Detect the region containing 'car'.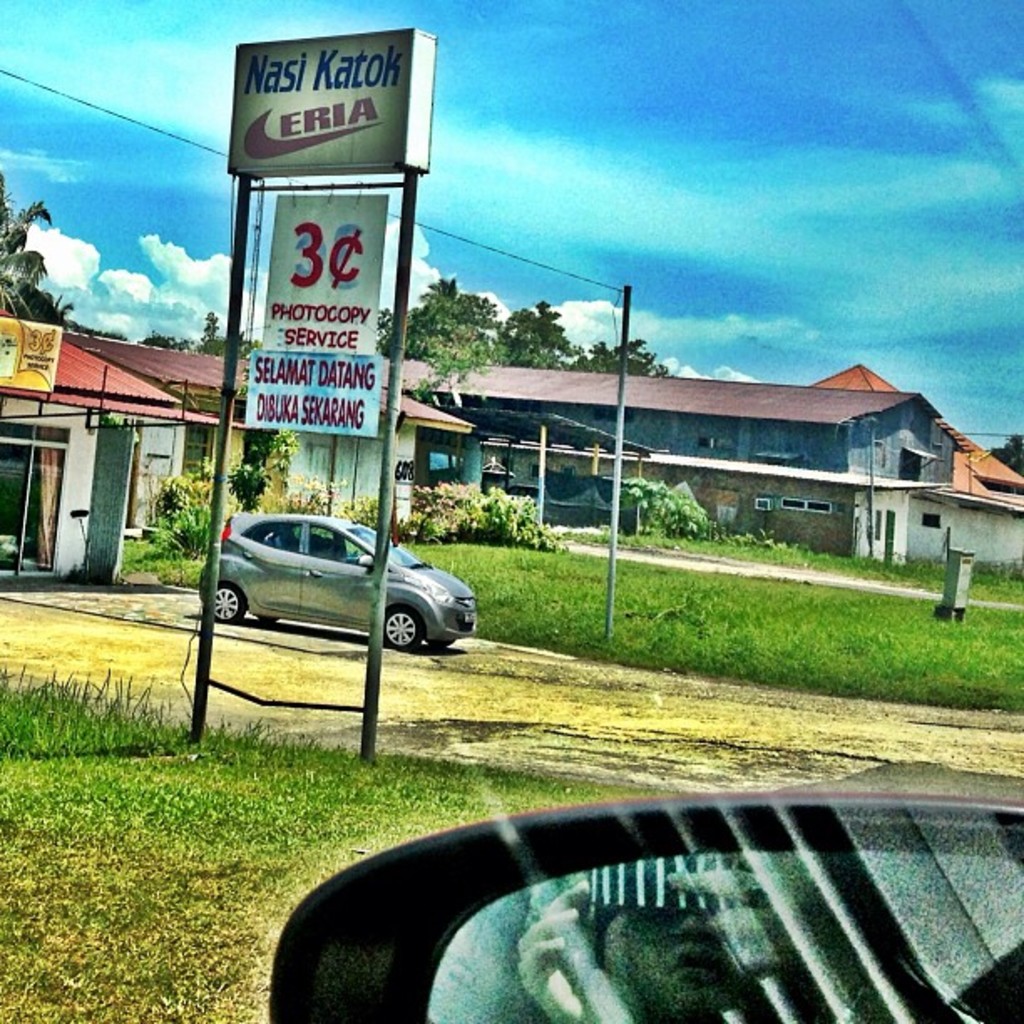
pyautogui.locateOnScreen(196, 510, 482, 656).
